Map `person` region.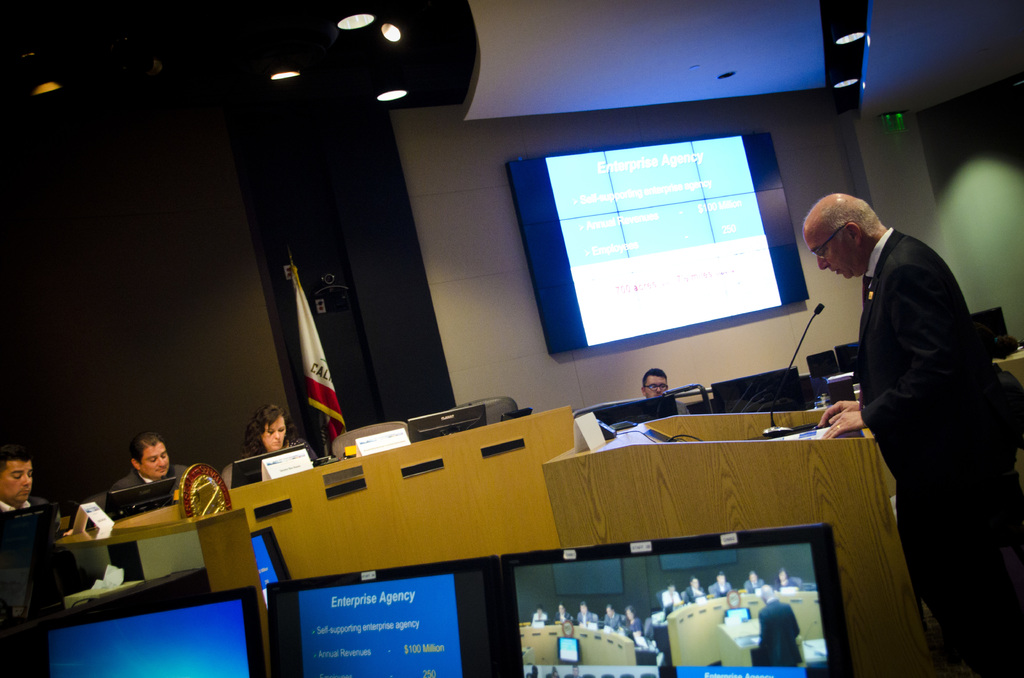
Mapped to 670:582:682:613.
